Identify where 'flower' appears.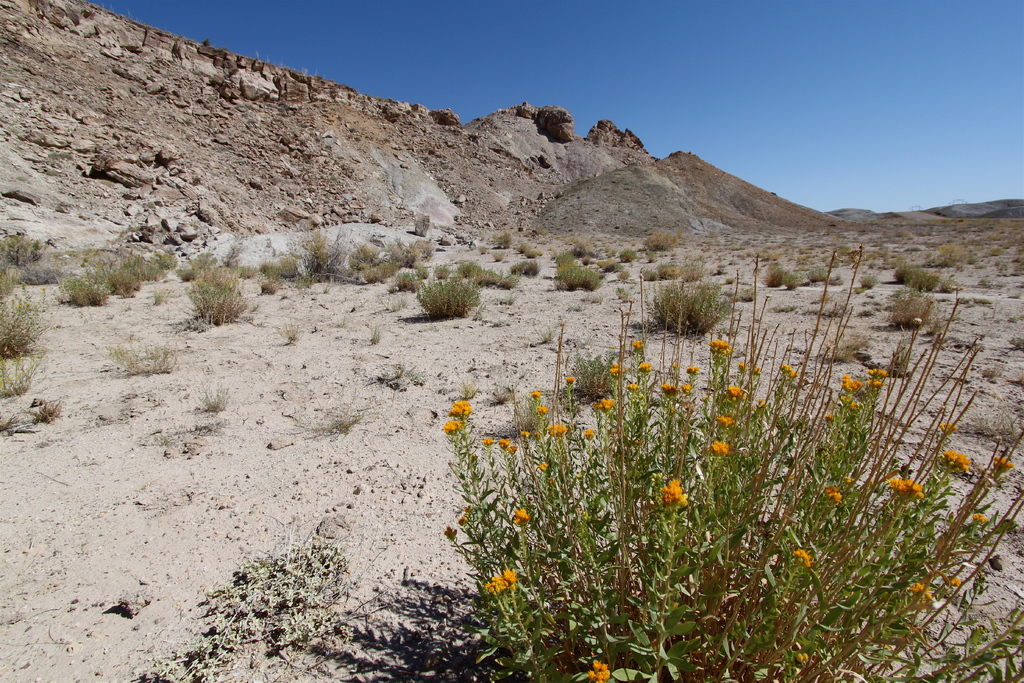
Appears at <region>483, 438, 492, 447</region>.
